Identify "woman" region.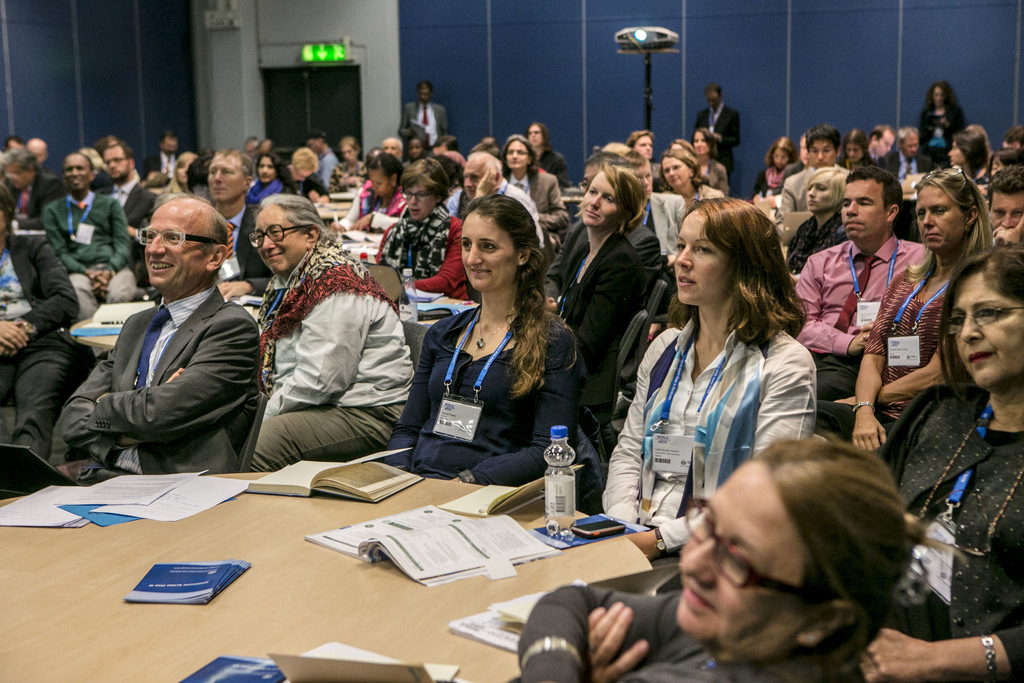
Region: rect(687, 126, 729, 194).
